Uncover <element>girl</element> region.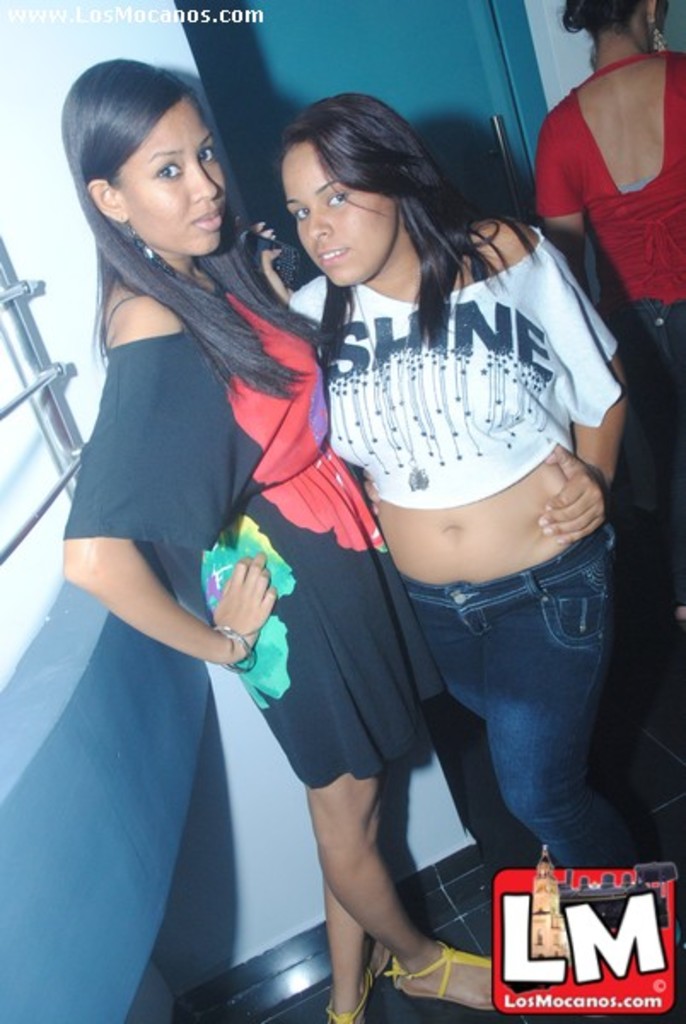
Uncovered: box=[239, 94, 631, 870].
